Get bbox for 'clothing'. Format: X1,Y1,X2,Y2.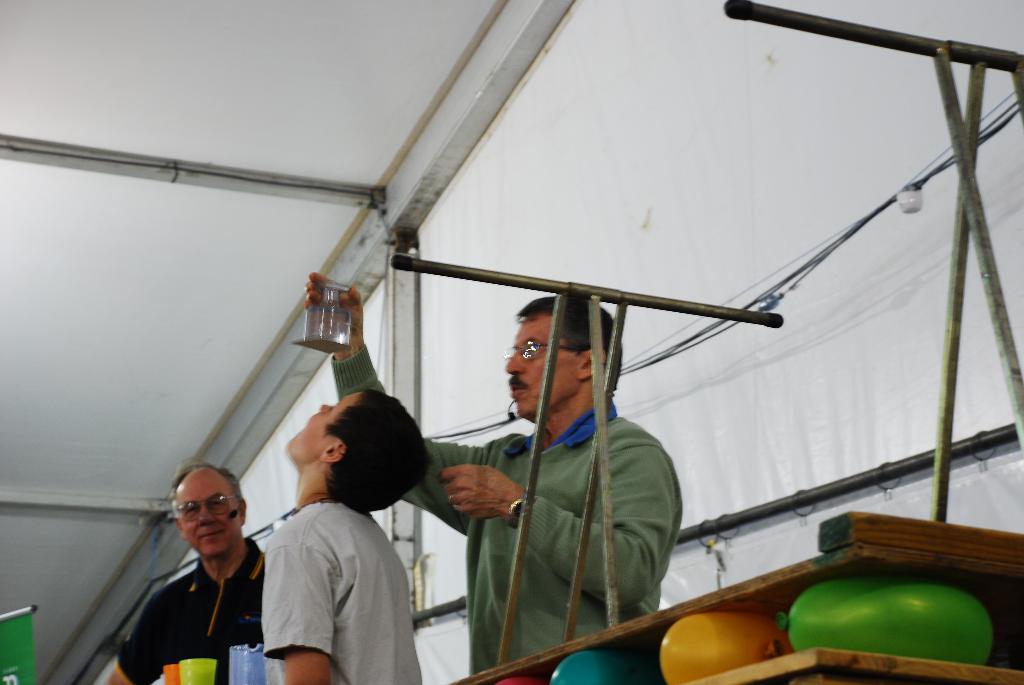
115,534,269,684.
